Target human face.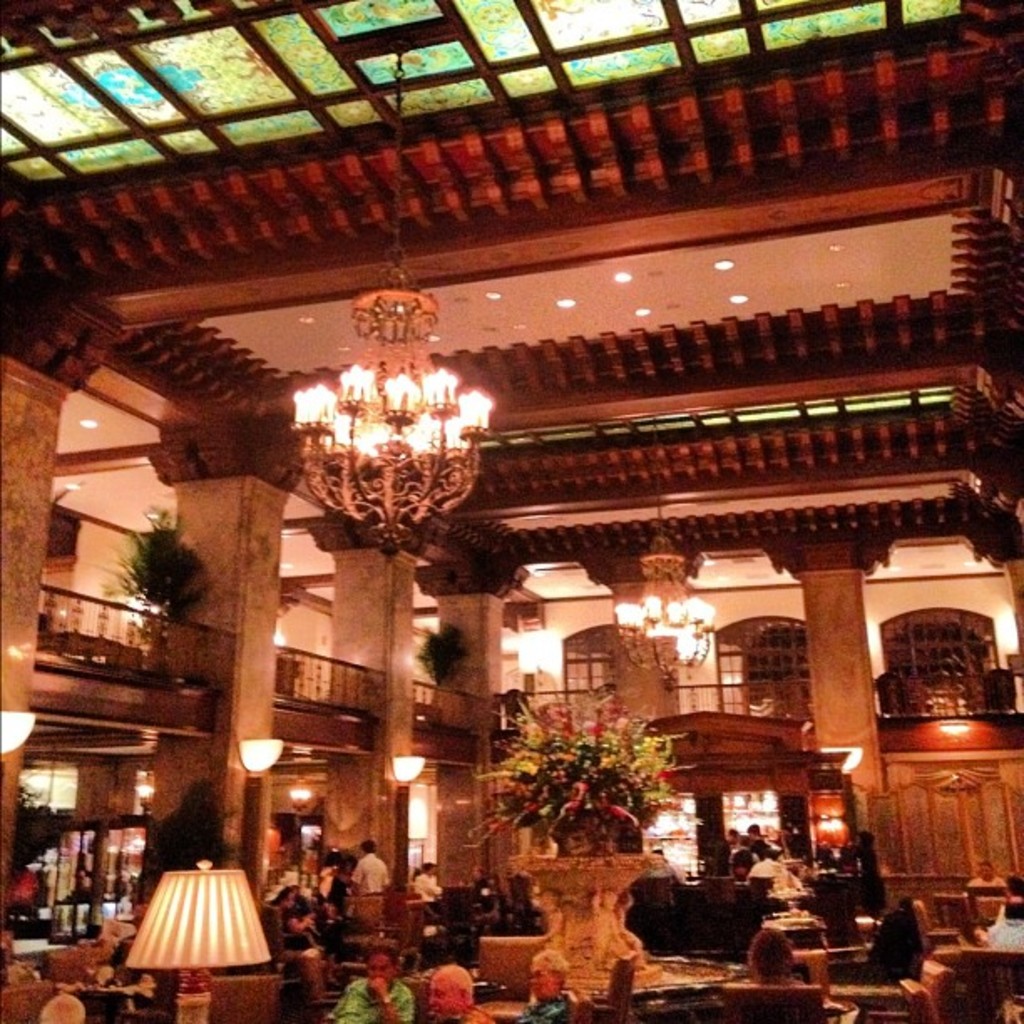
Target region: 368/950/395/991.
